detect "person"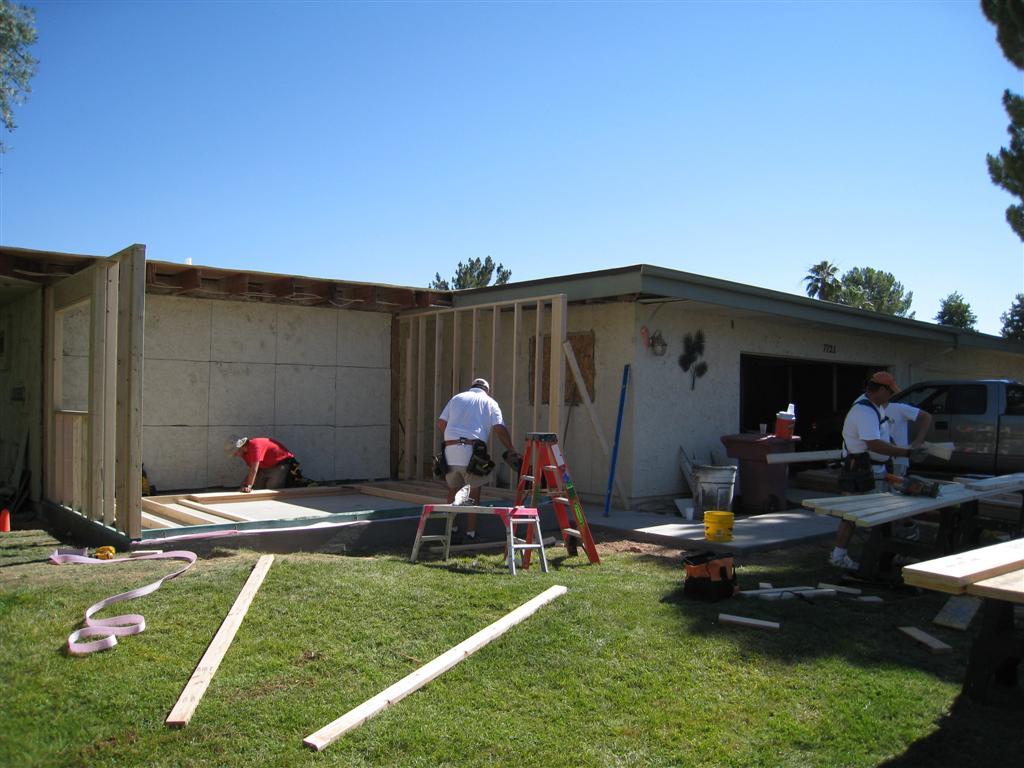
bbox=(828, 370, 924, 568)
